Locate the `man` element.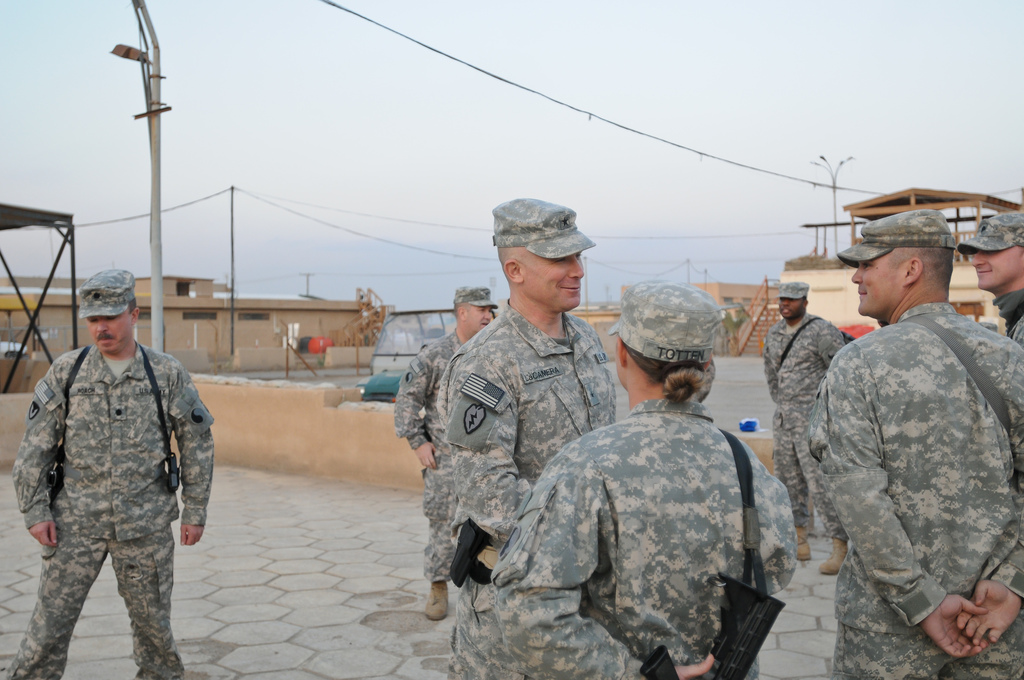
Element bbox: box(812, 201, 1012, 677).
